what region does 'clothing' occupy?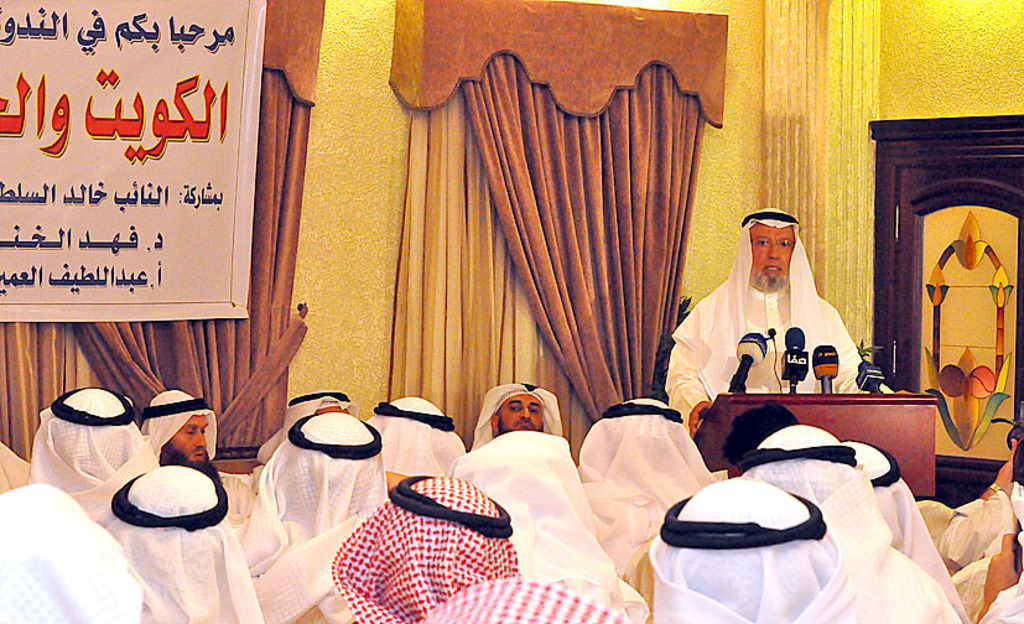
649 477 866 623.
